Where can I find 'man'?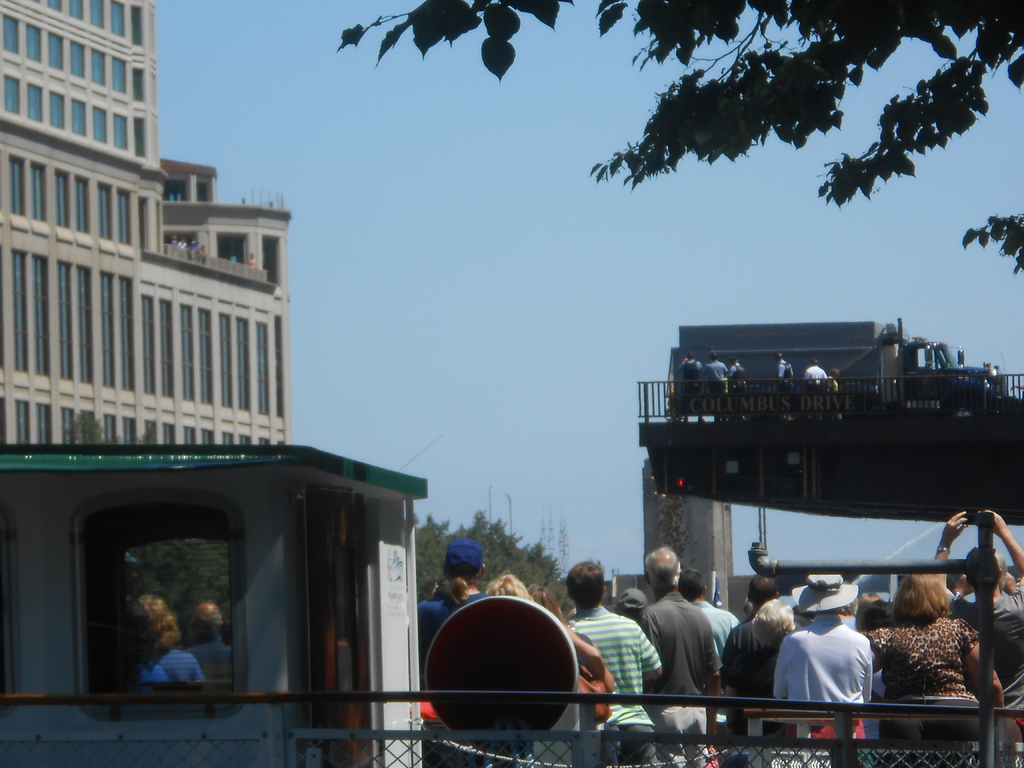
You can find it at [left=728, top=357, right=745, bottom=410].
